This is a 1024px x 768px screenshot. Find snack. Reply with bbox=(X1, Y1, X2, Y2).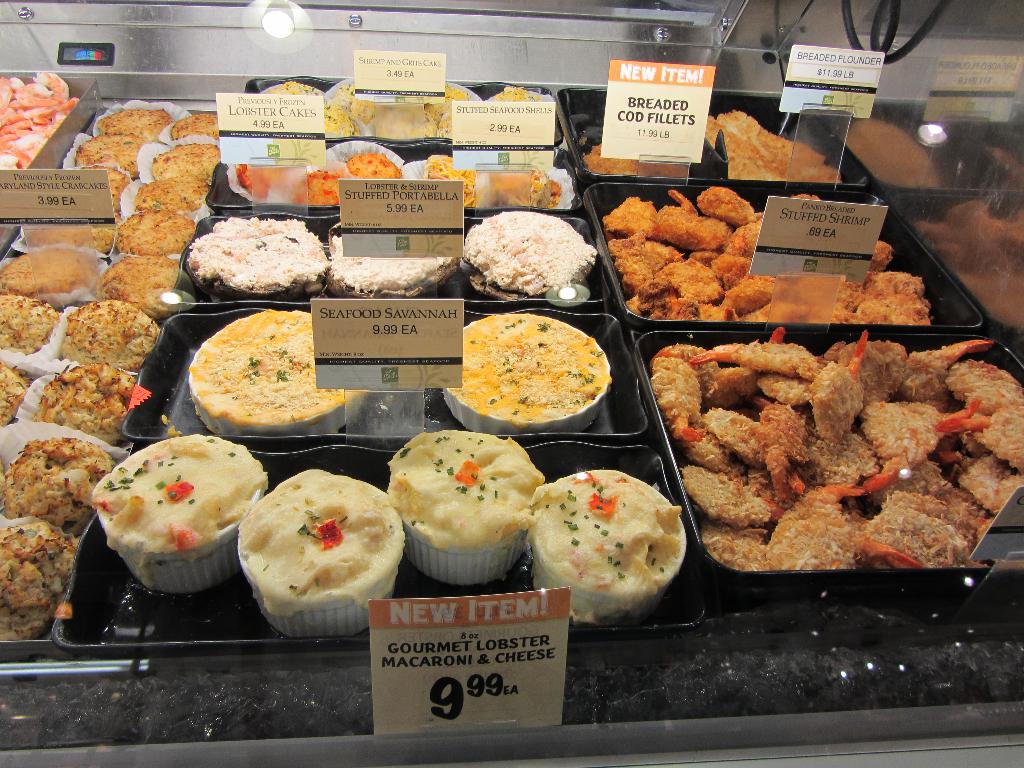
bbox=(529, 465, 686, 620).
